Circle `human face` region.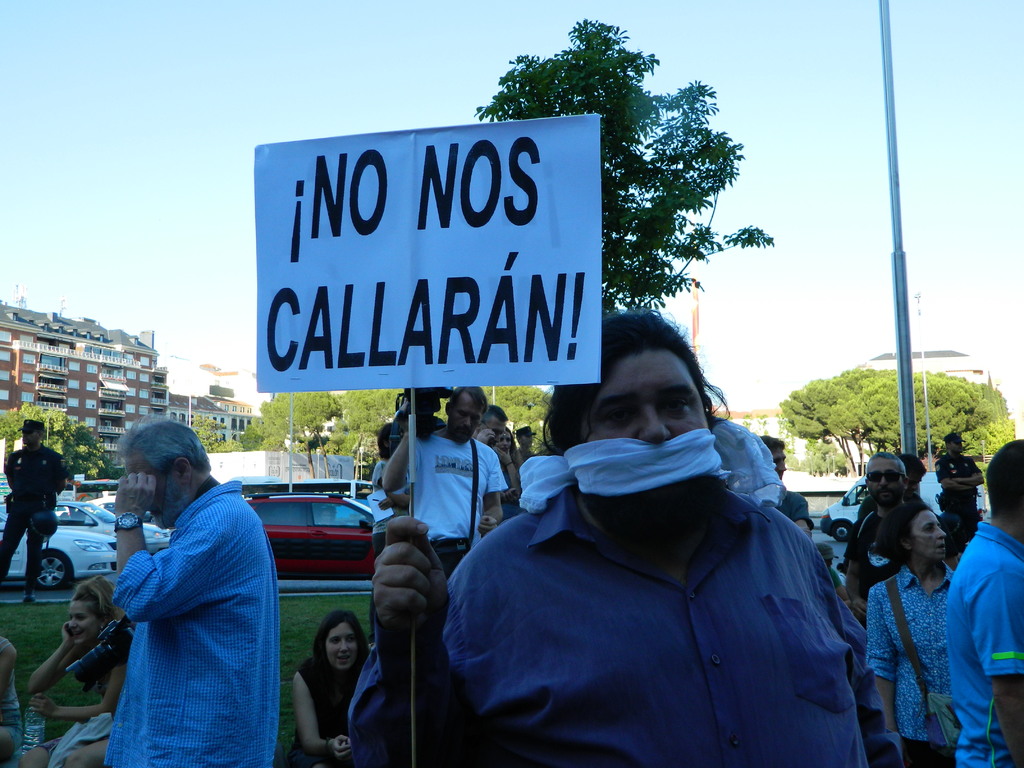
Region: Rect(949, 442, 961, 452).
